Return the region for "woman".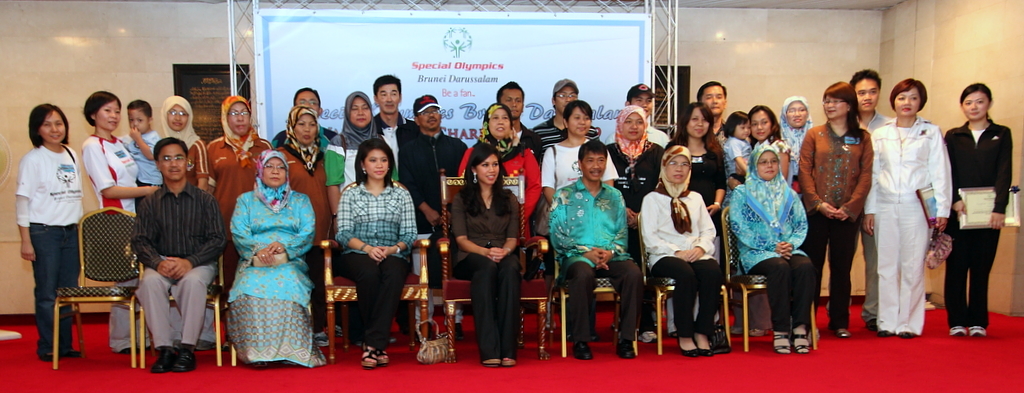
crop(207, 94, 280, 348).
